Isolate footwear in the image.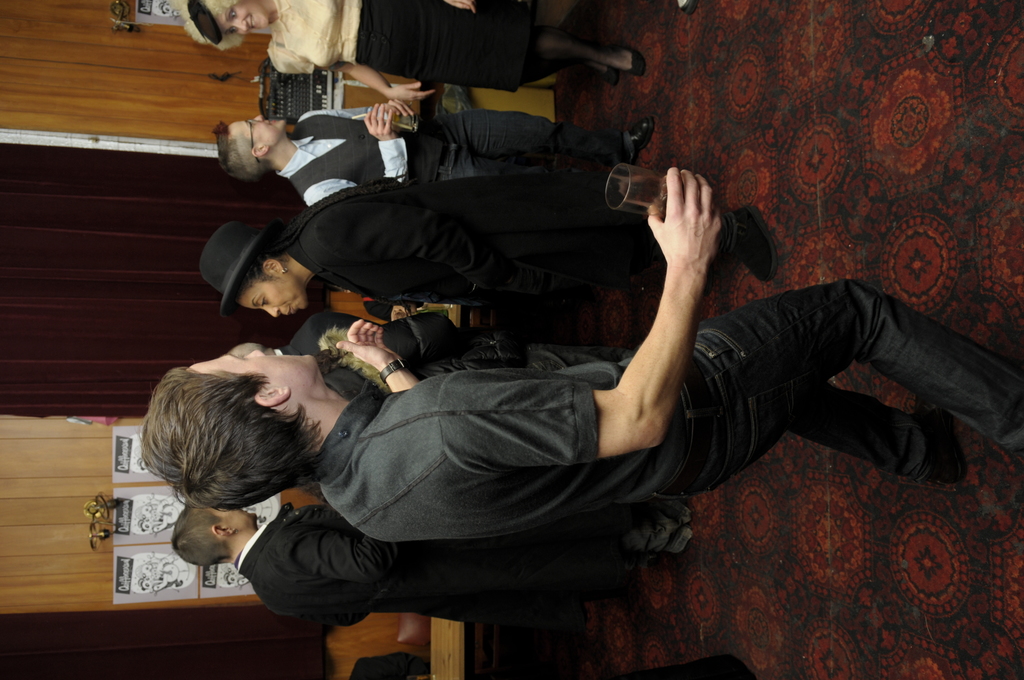
Isolated region: x1=731 y1=203 x2=776 y2=287.
